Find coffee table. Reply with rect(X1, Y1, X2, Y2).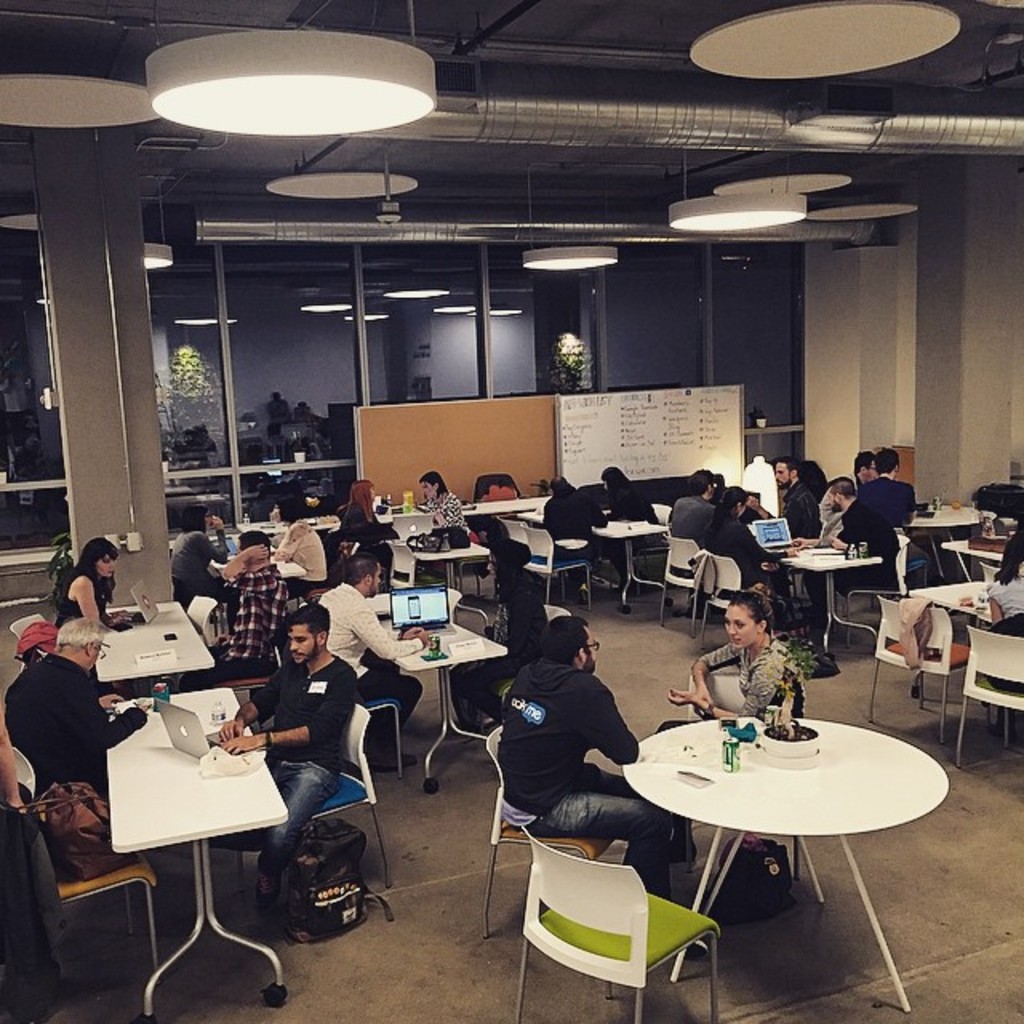
rect(957, 534, 1008, 573).
